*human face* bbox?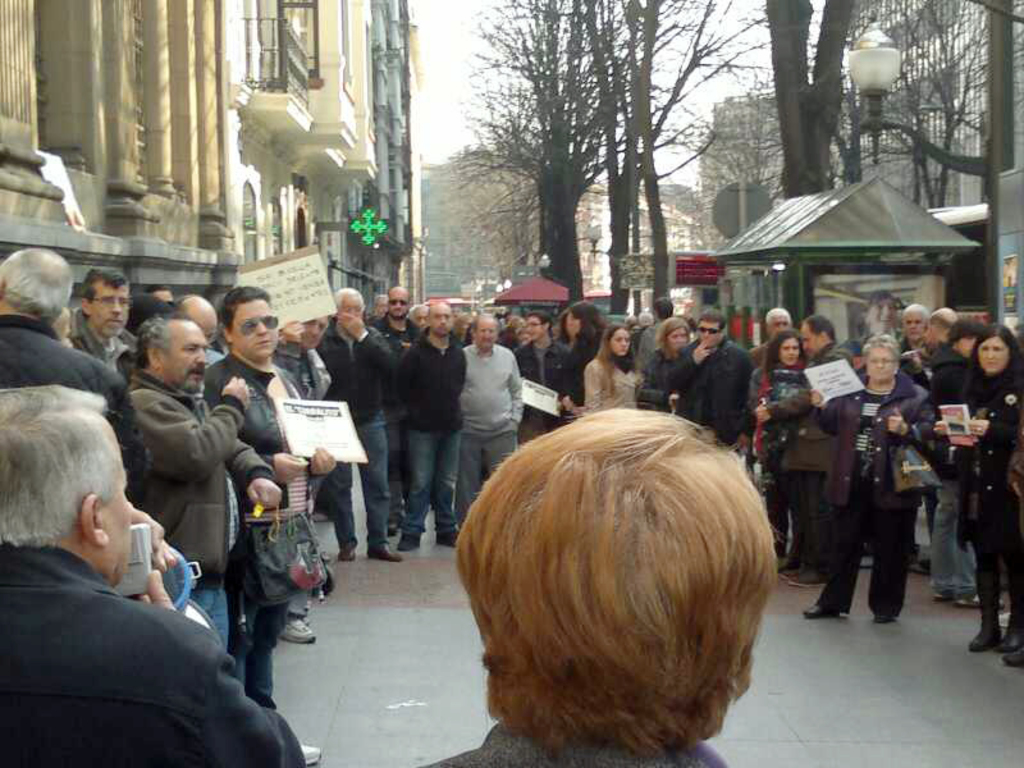
detection(476, 320, 497, 351)
